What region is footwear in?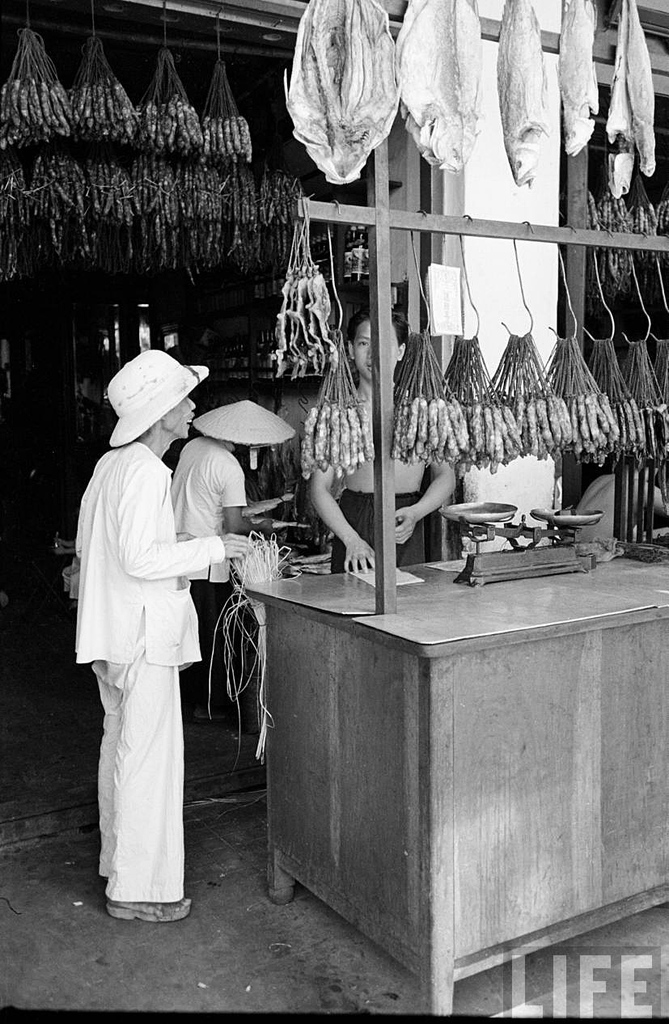
box(103, 904, 191, 920).
